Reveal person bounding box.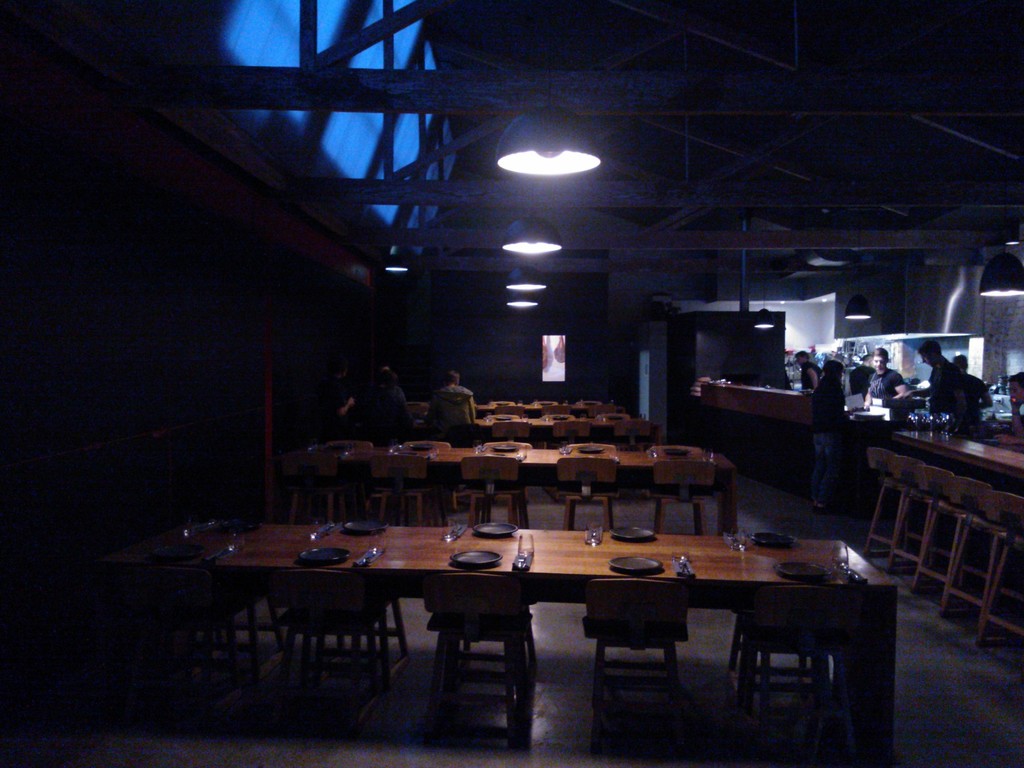
Revealed: x1=795 y1=345 x2=824 y2=390.
